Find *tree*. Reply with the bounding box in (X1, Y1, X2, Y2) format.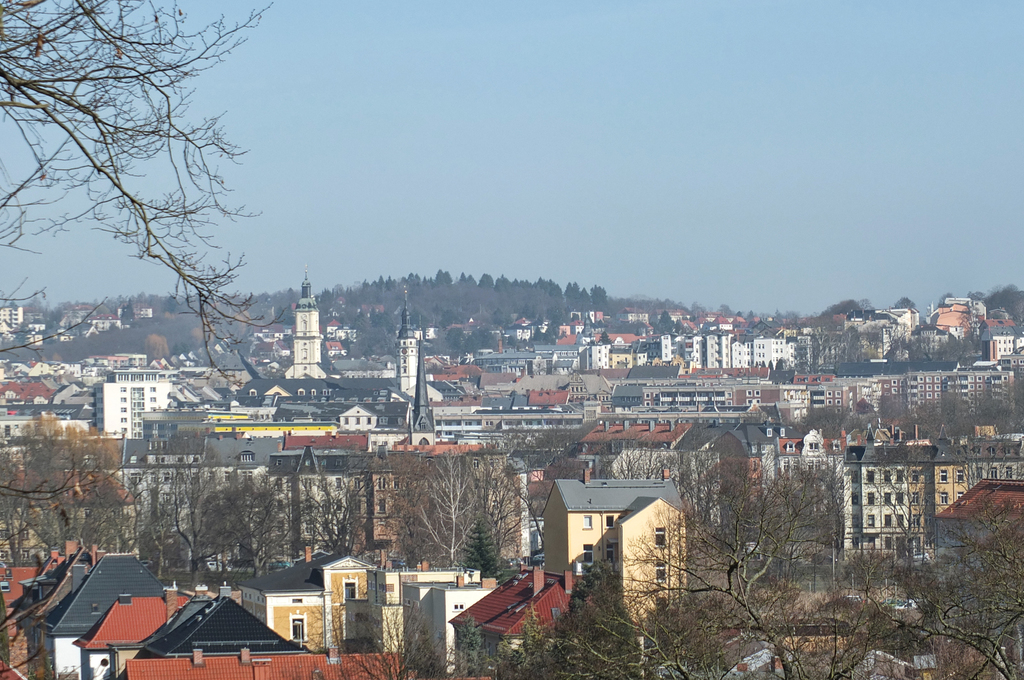
(470, 581, 591, 679).
